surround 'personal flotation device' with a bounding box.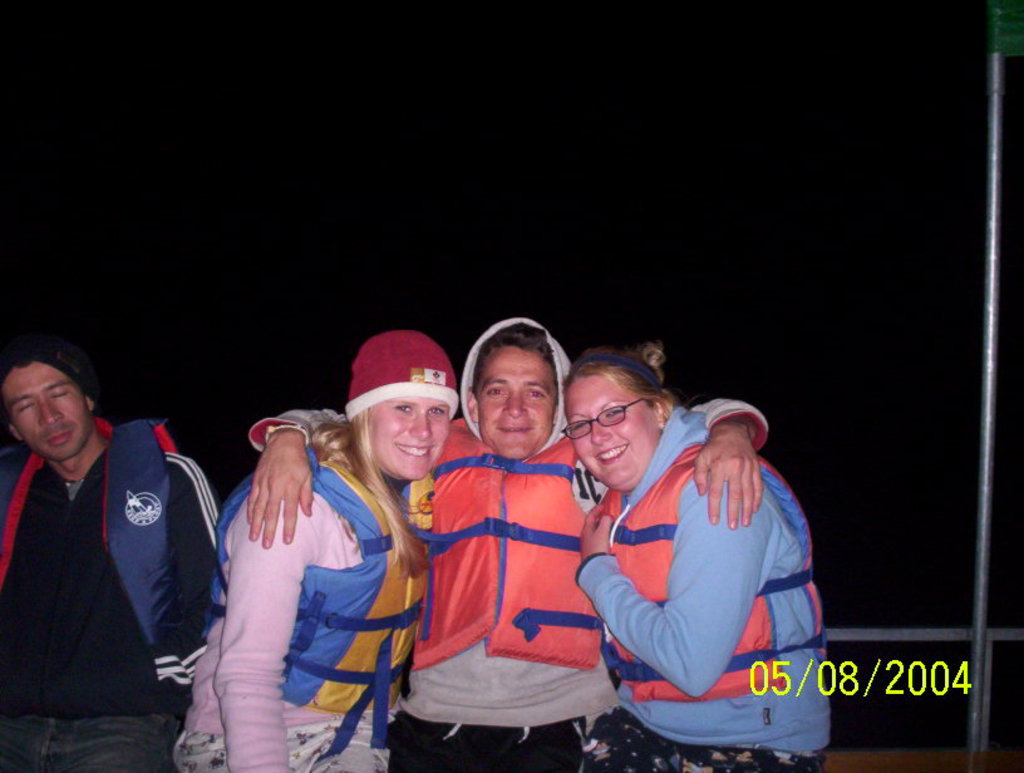
{"x1": 206, "y1": 442, "x2": 448, "y2": 724}.
